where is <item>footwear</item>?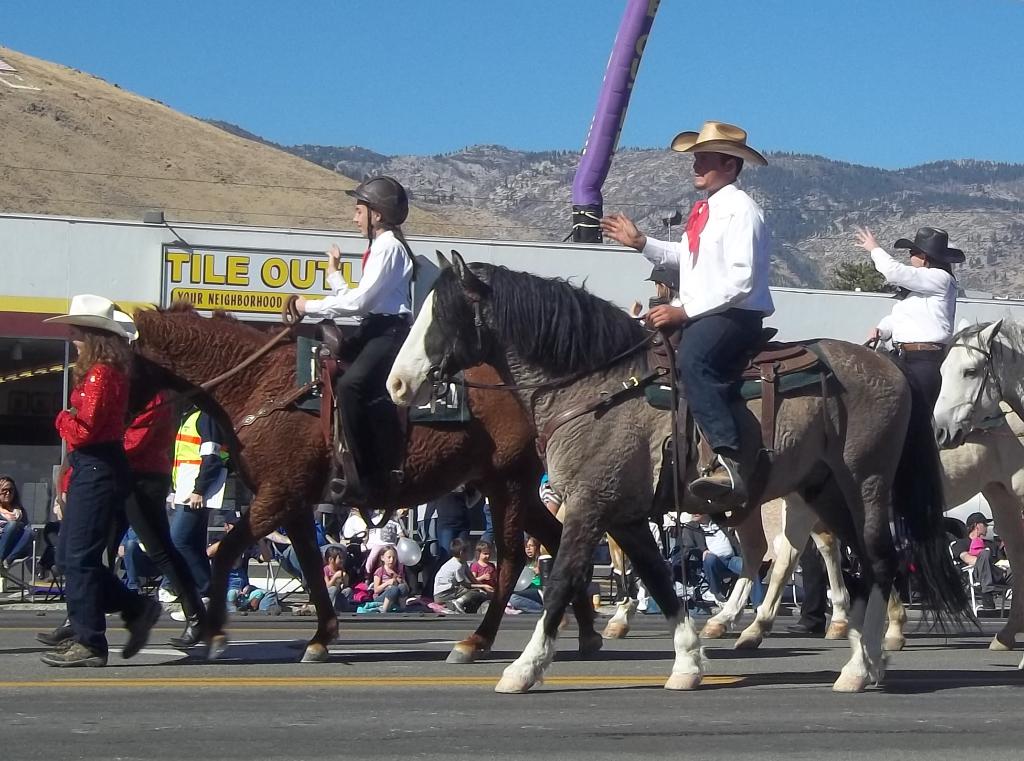
Rect(38, 607, 72, 644).
